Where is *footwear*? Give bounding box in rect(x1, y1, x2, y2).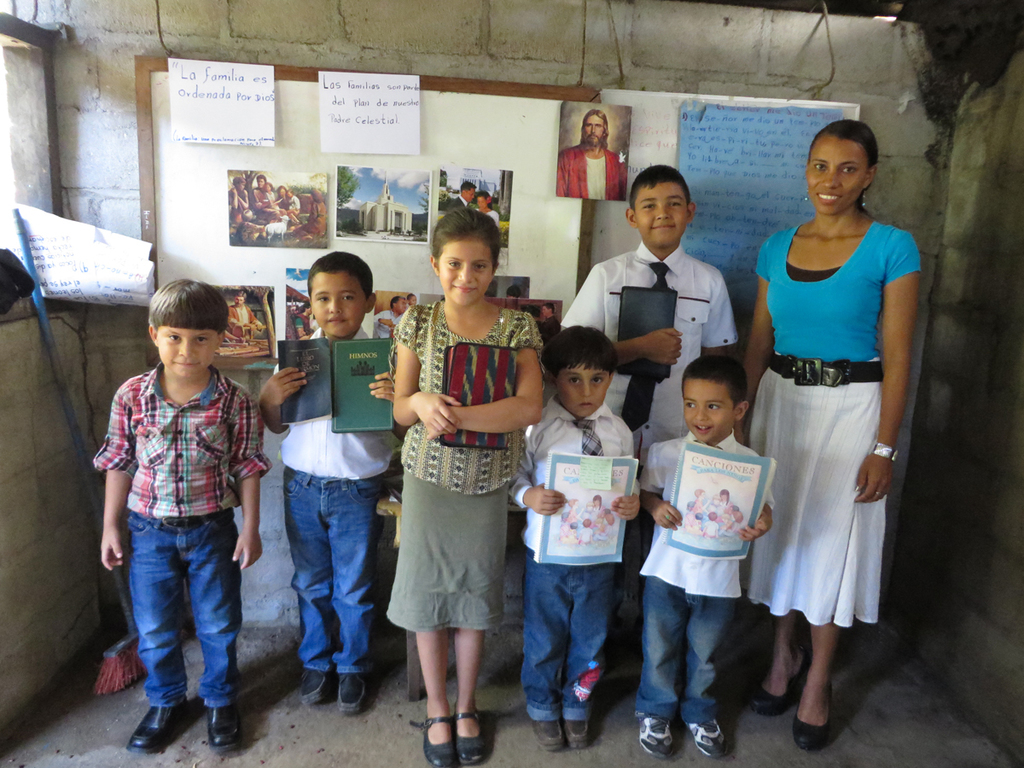
rect(338, 670, 370, 714).
